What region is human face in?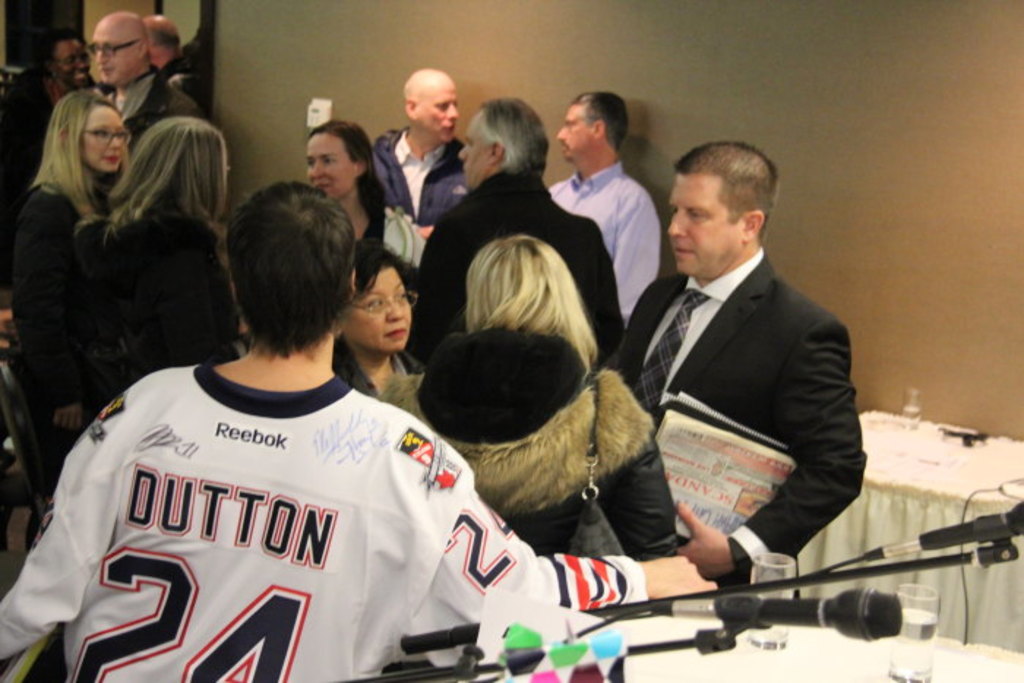
456:120:493:190.
